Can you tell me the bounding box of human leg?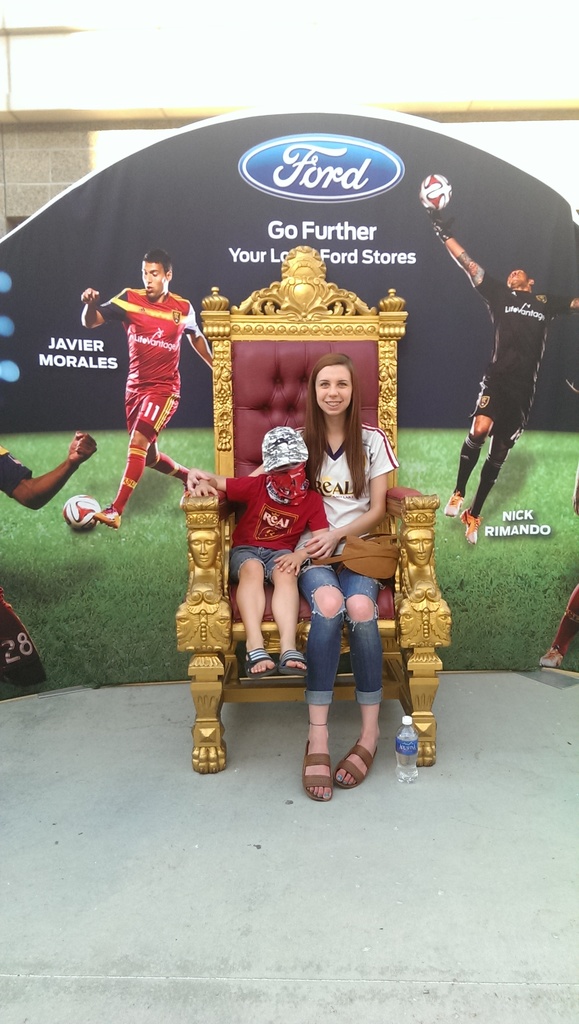
pyautogui.locateOnScreen(334, 564, 383, 785).
